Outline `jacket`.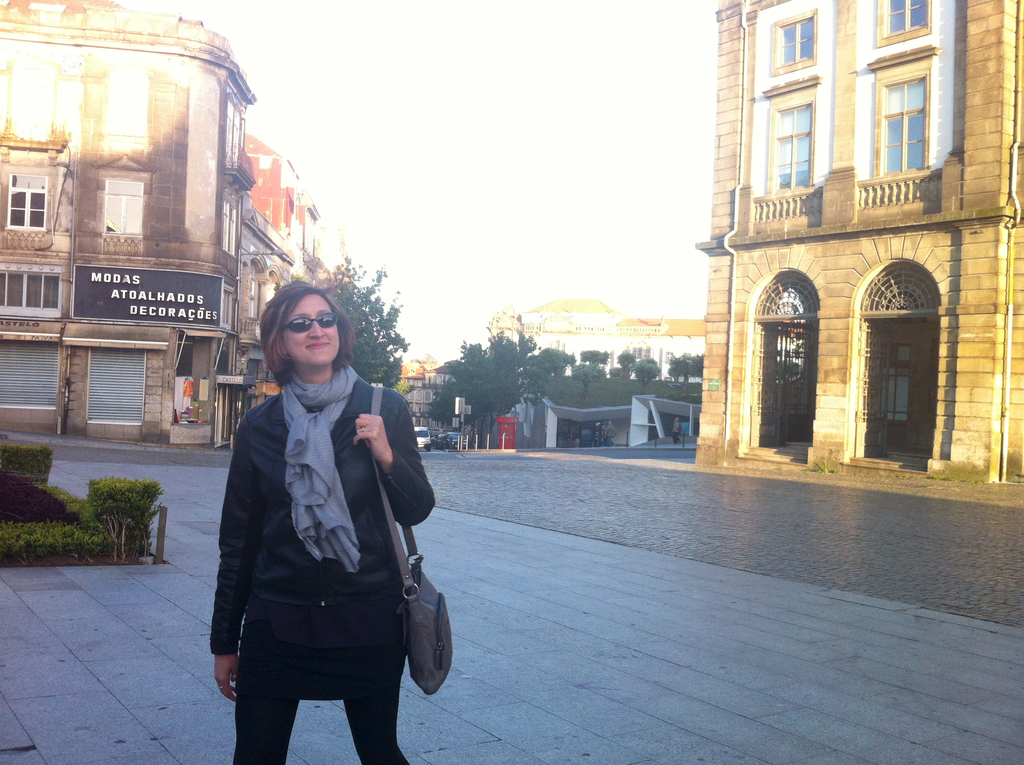
Outline: <bbox>202, 339, 433, 671</bbox>.
